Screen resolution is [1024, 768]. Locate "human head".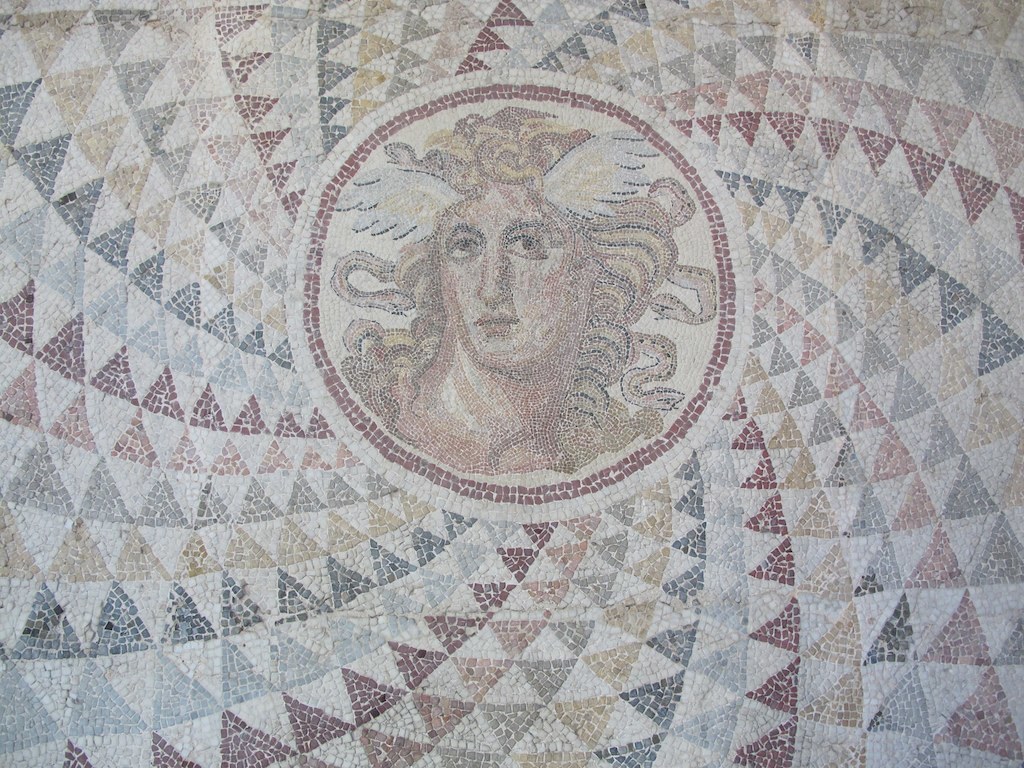
<box>435,179,603,369</box>.
